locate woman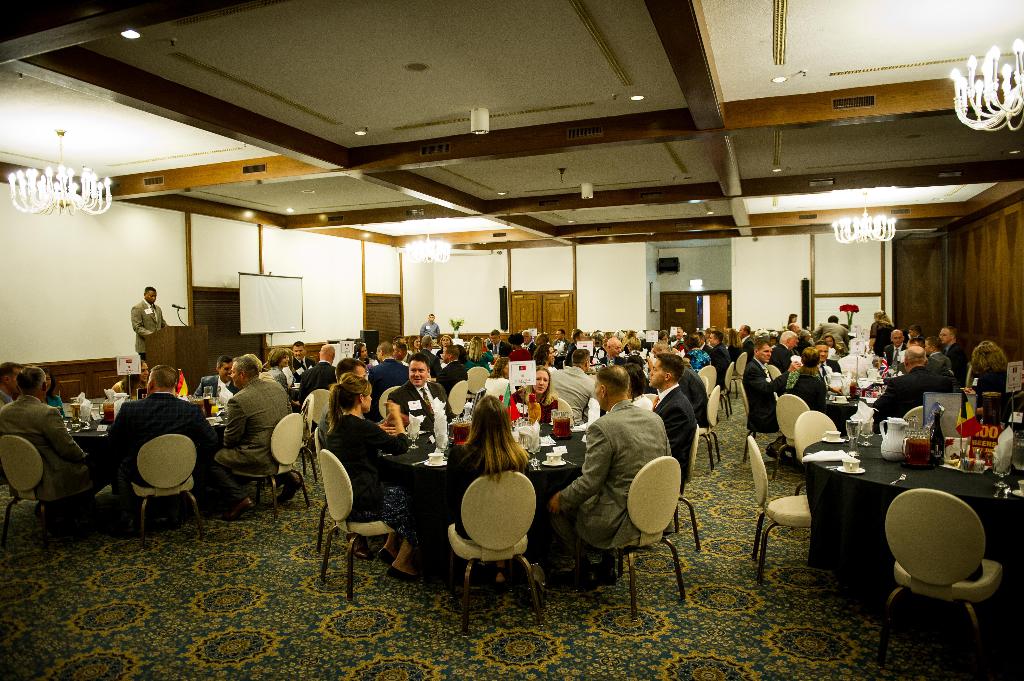
113/360/150/394
